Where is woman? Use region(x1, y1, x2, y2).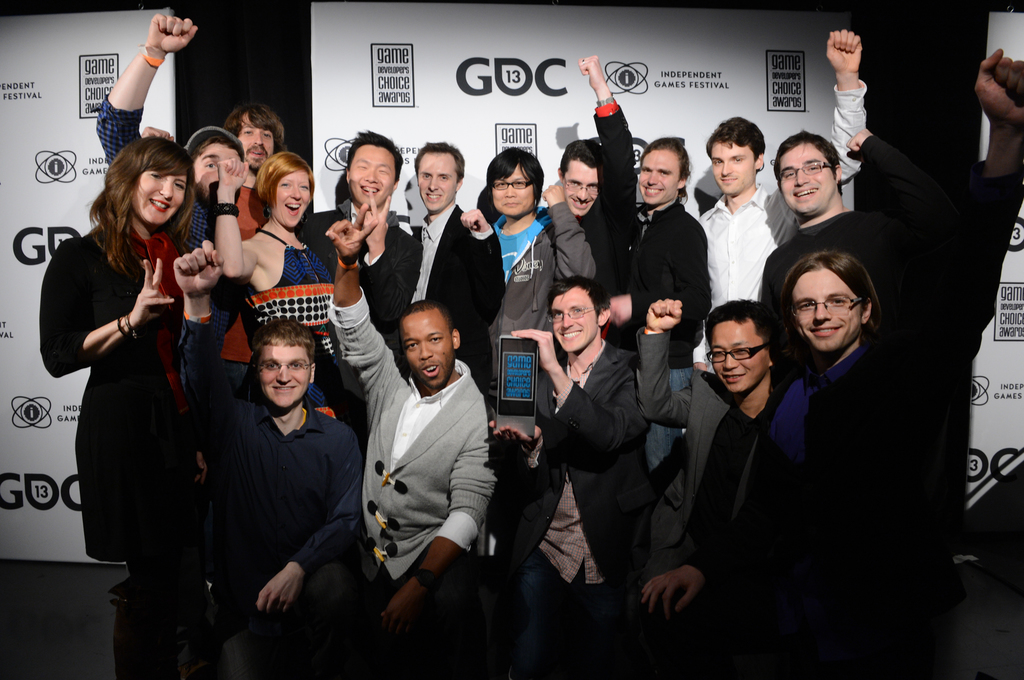
region(58, 124, 220, 659).
